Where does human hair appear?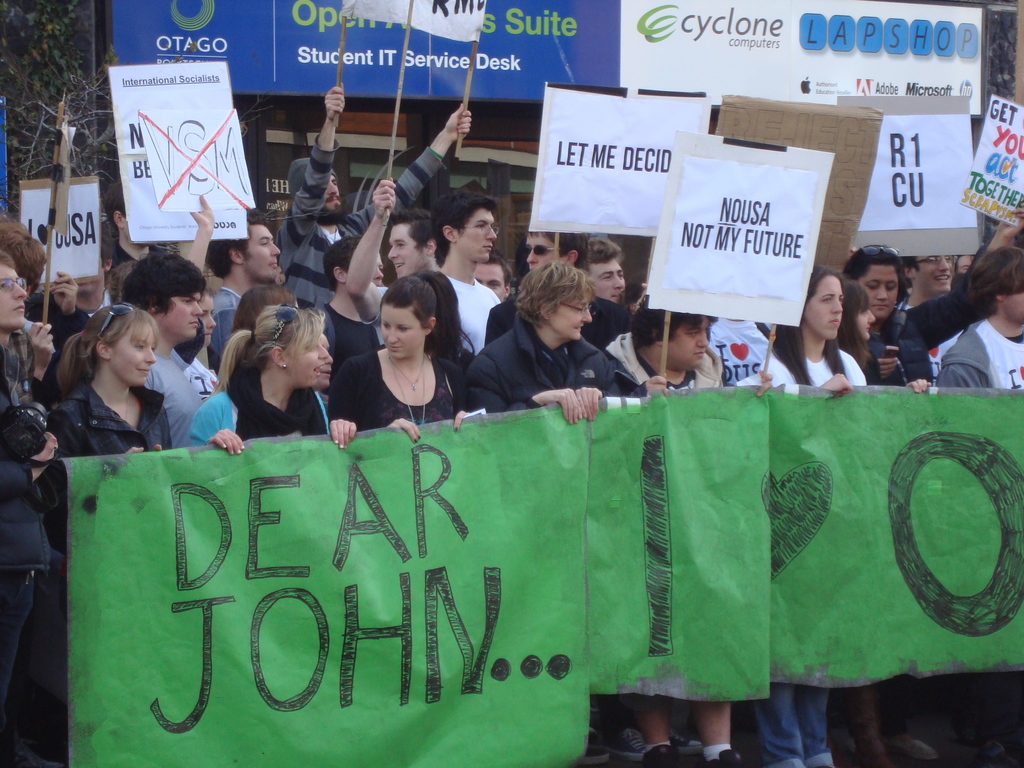
Appears at BBox(504, 261, 590, 317).
